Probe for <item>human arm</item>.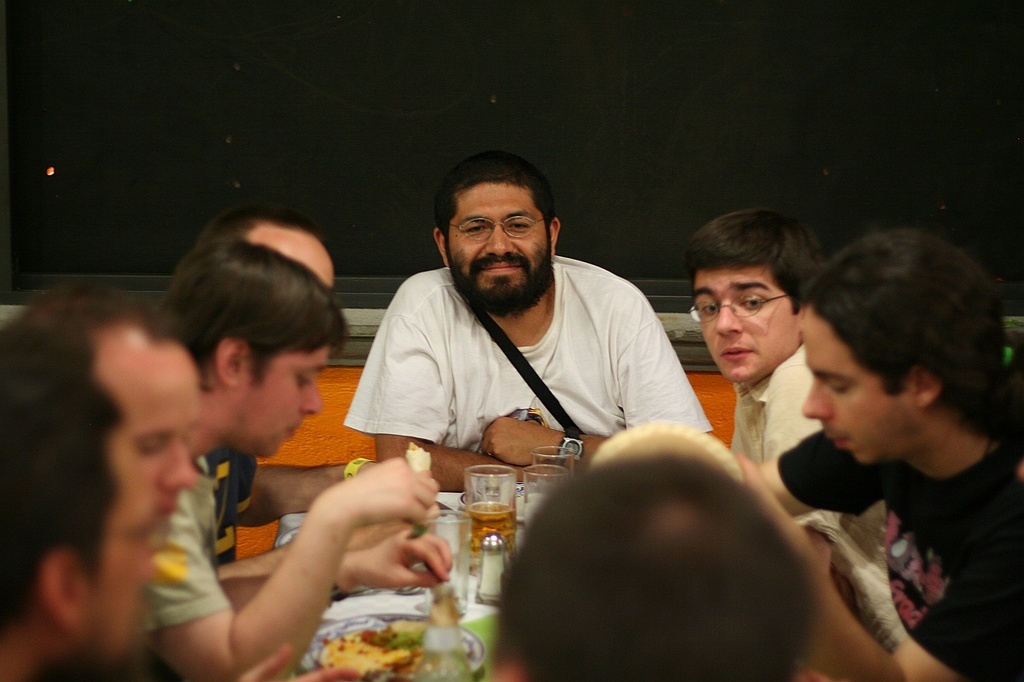
Probe result: Rect(366, 277, 559, 495).
